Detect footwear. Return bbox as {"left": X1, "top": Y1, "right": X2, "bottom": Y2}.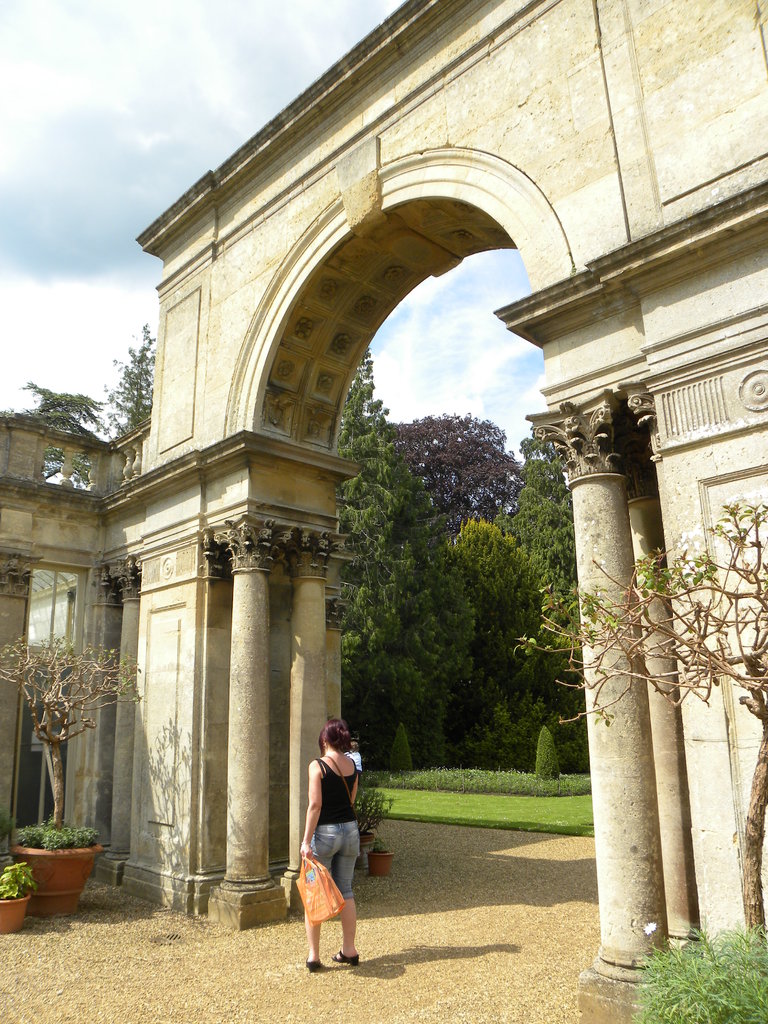
{"left": 300, "top": 956, "right": 323, "bottom": 973}.
